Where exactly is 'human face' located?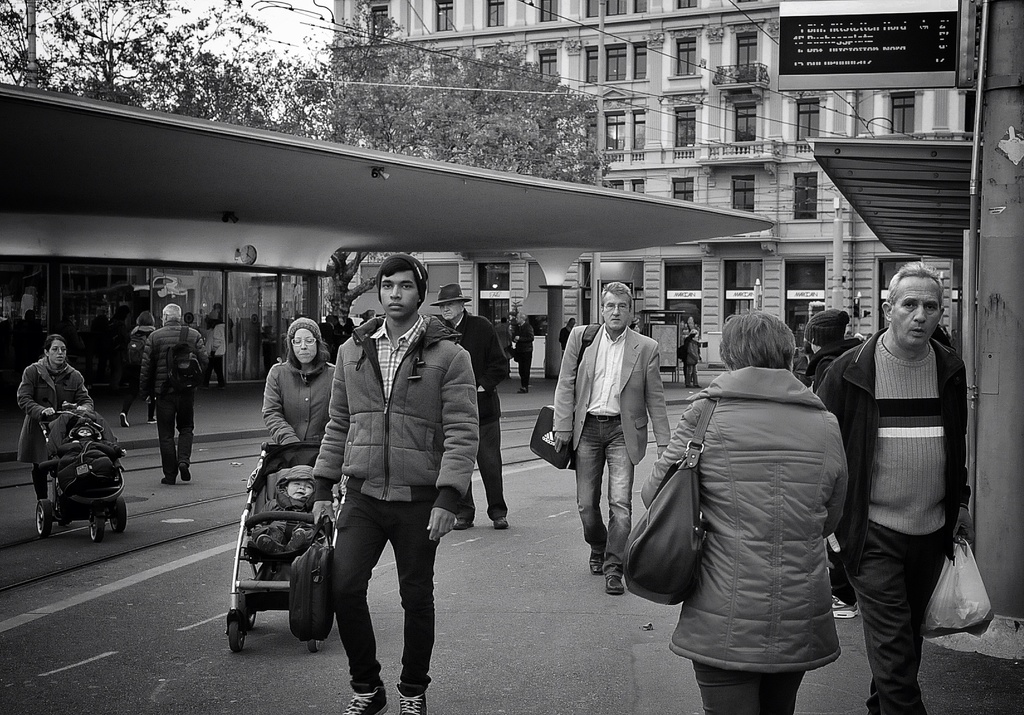
Its bounding box is crop(294, 321, 319, 367).
